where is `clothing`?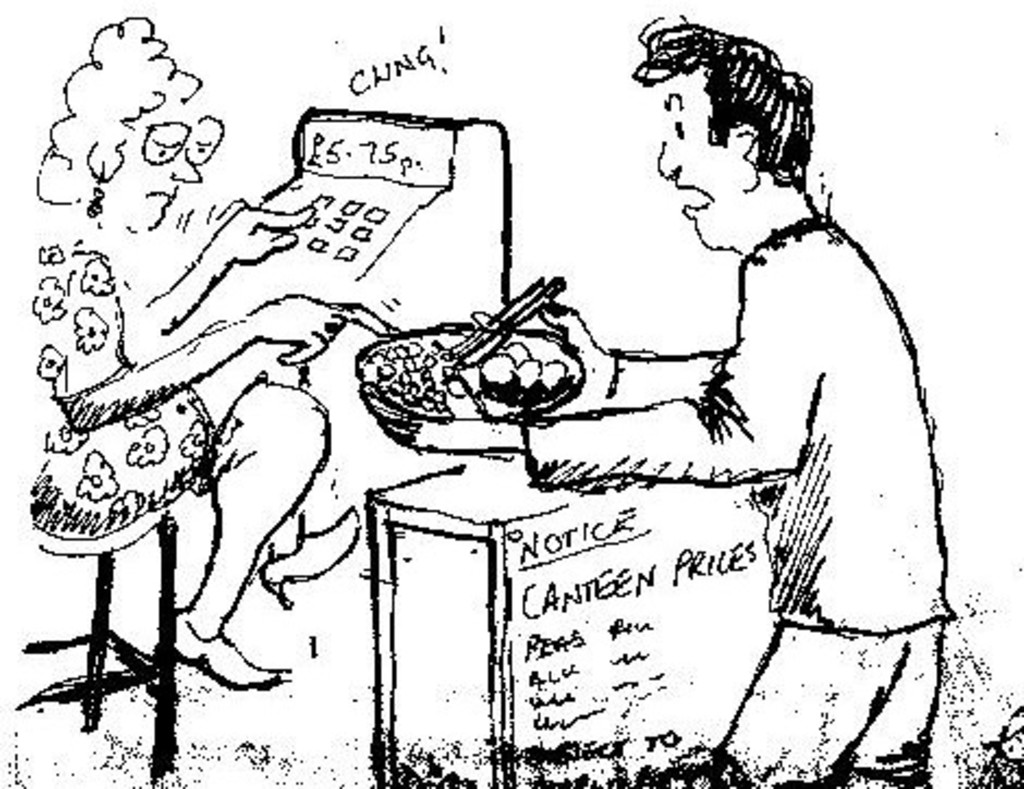
623,120,965,741.
